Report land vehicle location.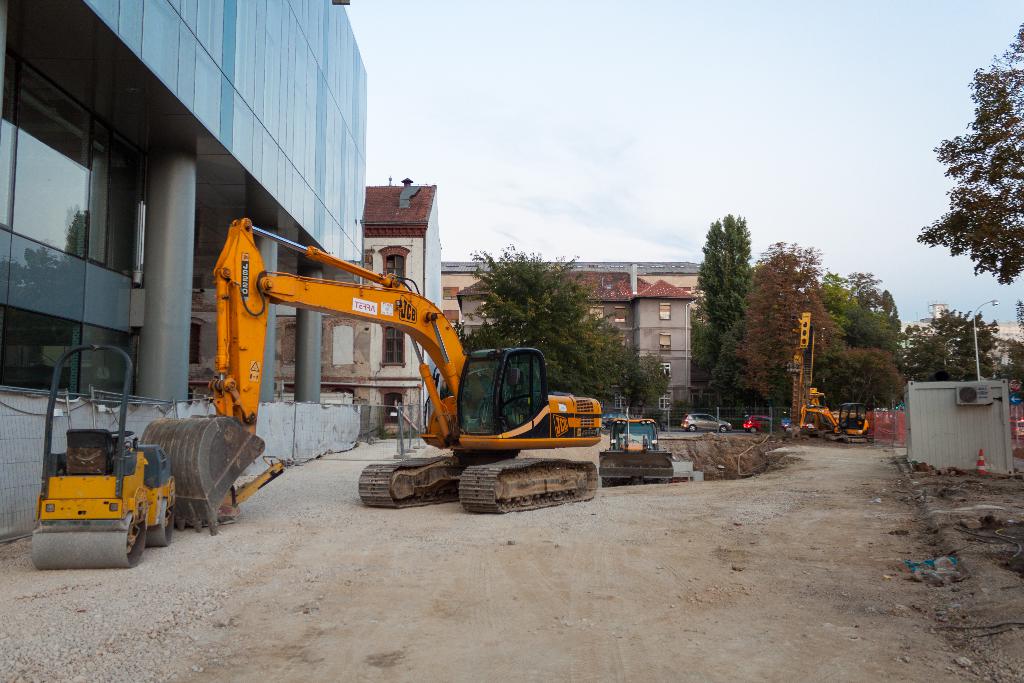
Report: crop(742, 414, 785, 432).
